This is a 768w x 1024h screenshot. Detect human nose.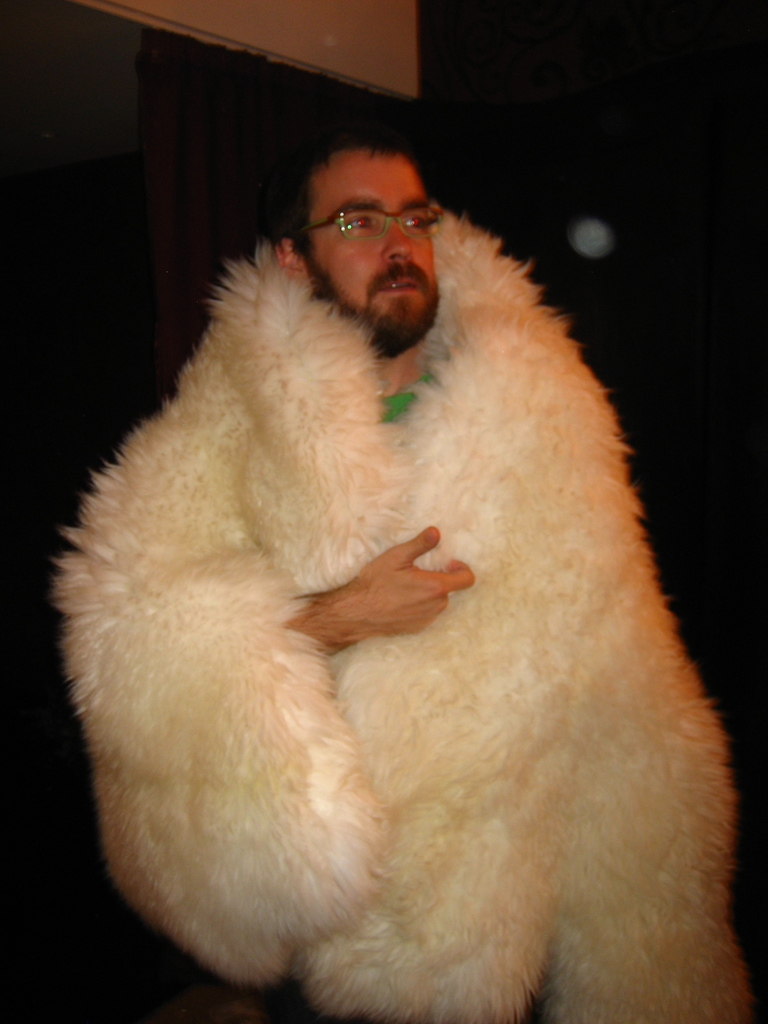
bbox(385, 227, 421, 265).
